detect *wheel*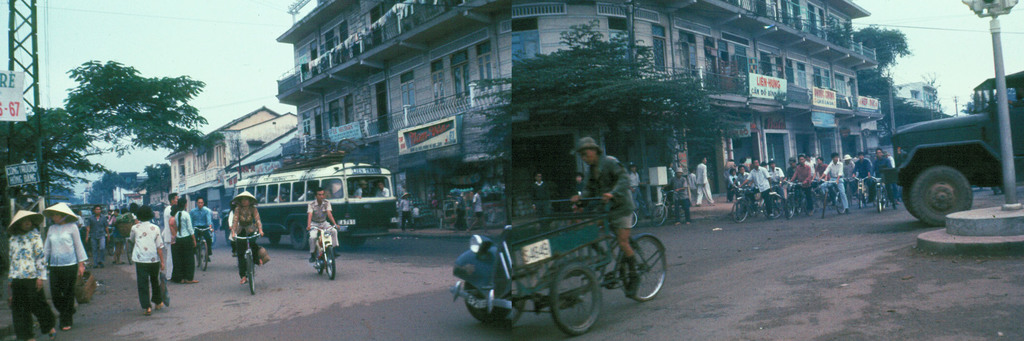
Rect(316, 257, 323, 274)
